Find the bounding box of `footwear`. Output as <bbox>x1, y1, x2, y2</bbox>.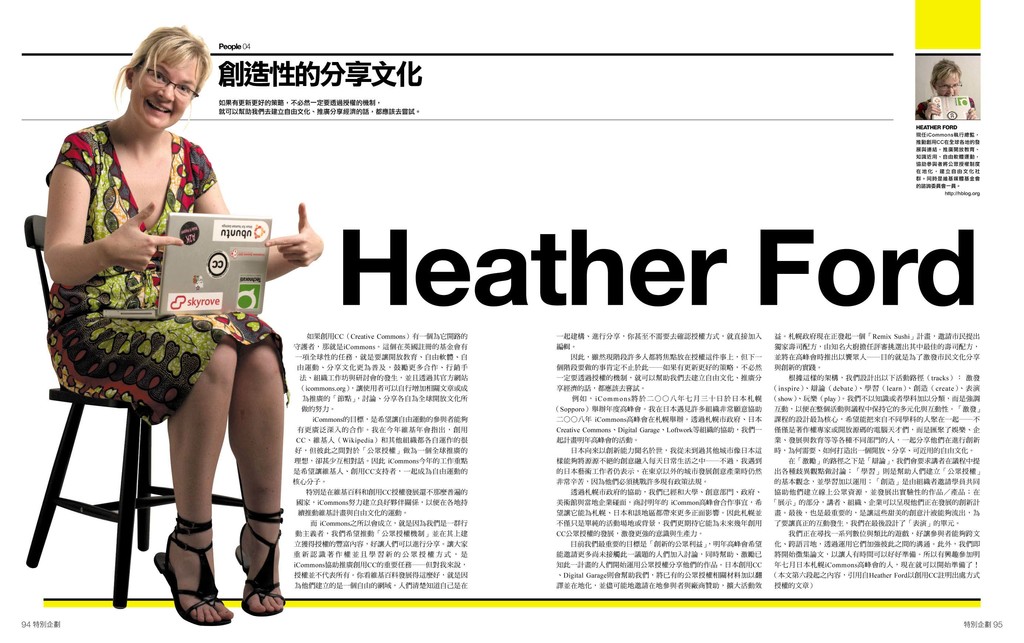
<bbox>140, 506, 255, 635</bbox>.
